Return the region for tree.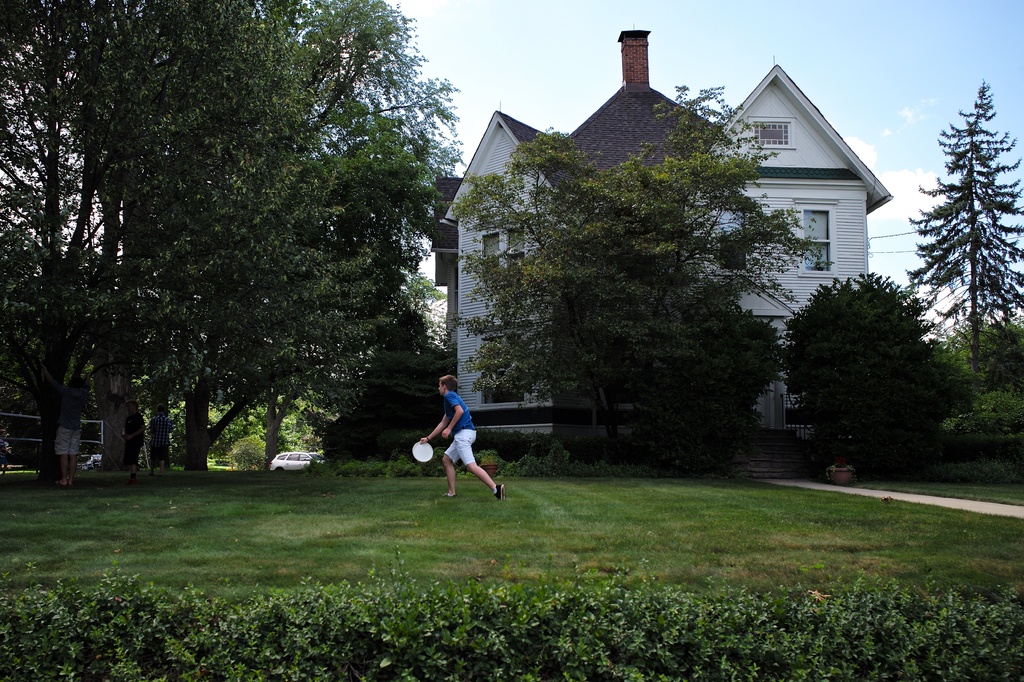
pyautogui.locateOnScreen(0, 0, 148, 475).
